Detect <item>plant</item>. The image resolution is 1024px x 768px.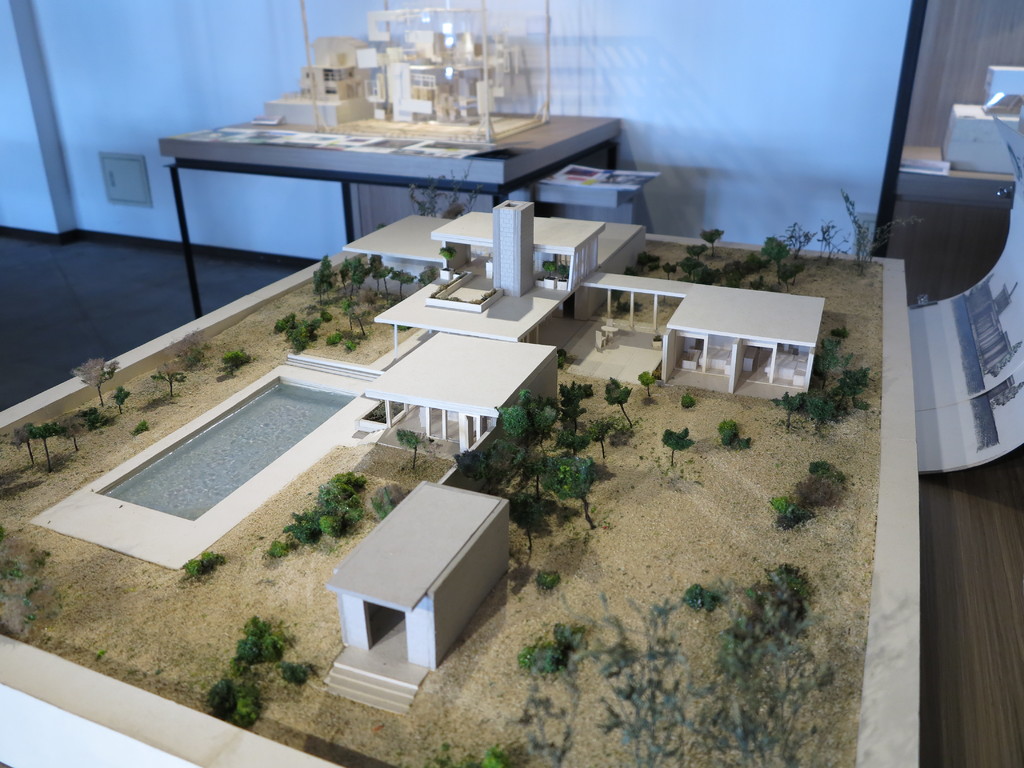
x1=702, y1=227, x2=723, y2=254.
